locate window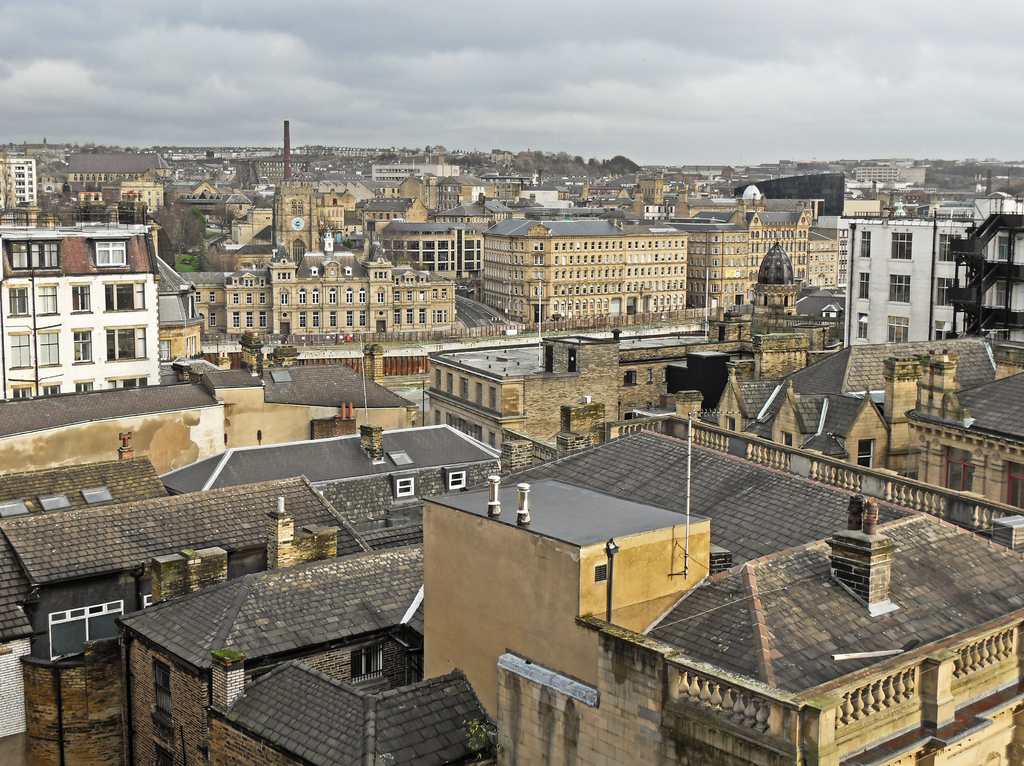
detection(937, 278, 958, 304)
